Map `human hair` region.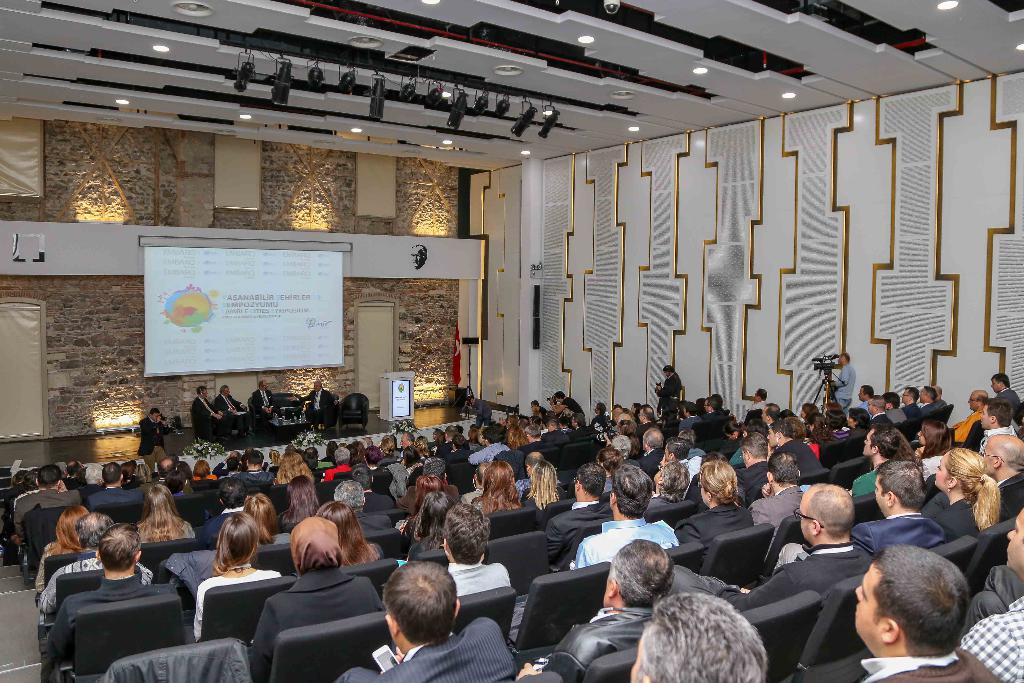
Mapped to [x1=609, y1=537, x2=676, y2=609].
